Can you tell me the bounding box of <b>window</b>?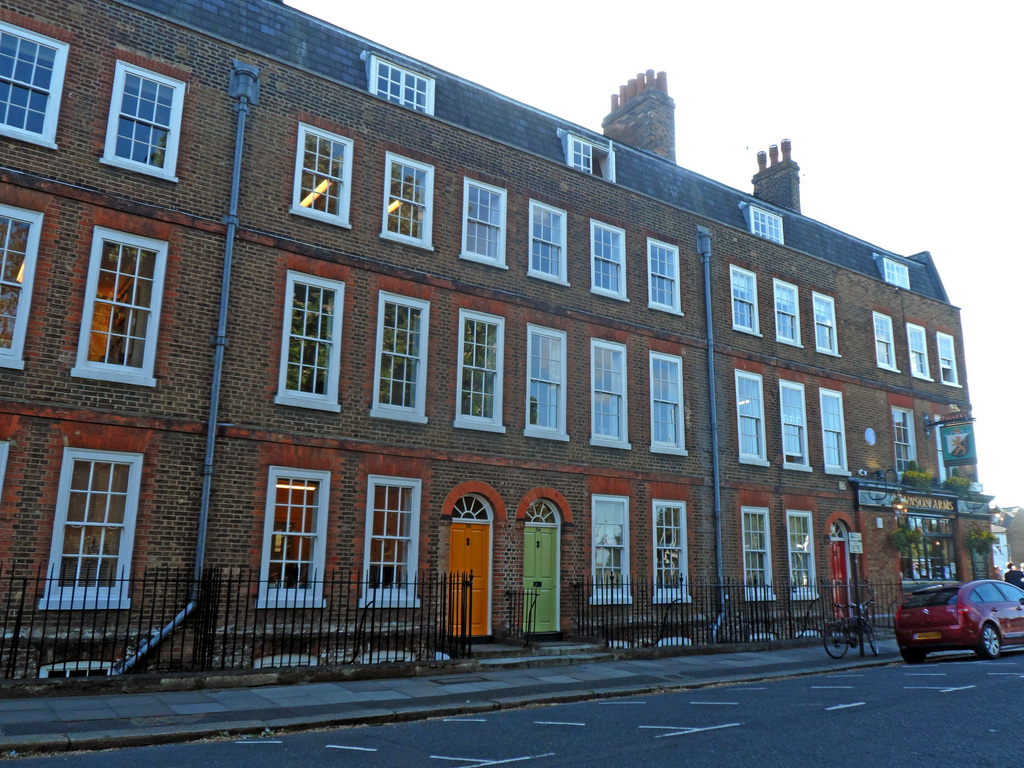
detection(98, 44, 195, 186).
